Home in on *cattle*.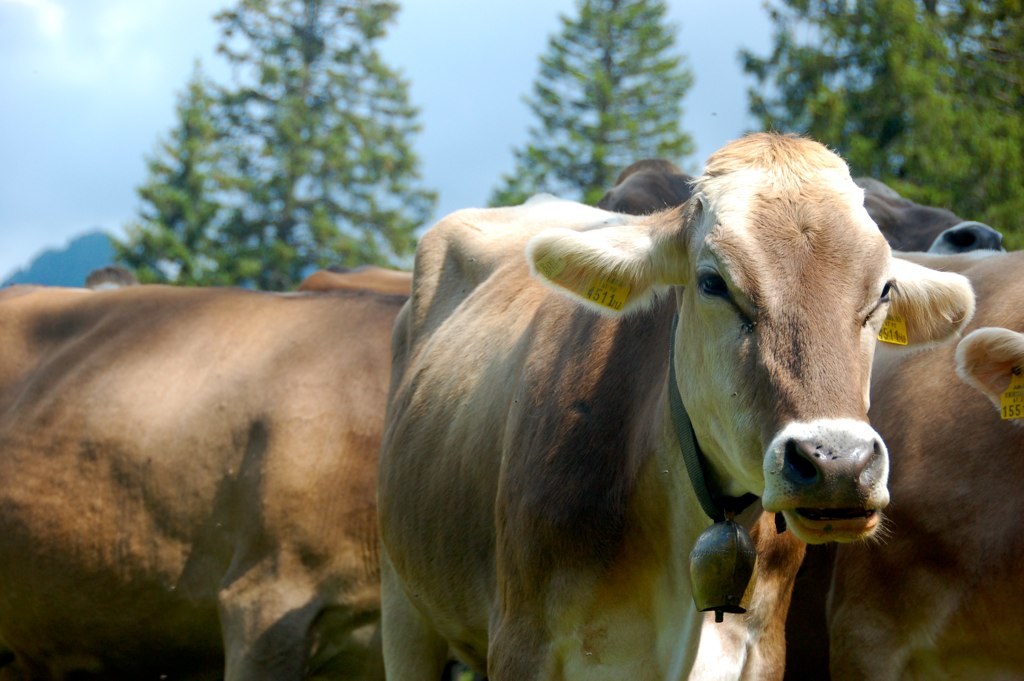
Homed in at [590, 158, 1009, 248].
